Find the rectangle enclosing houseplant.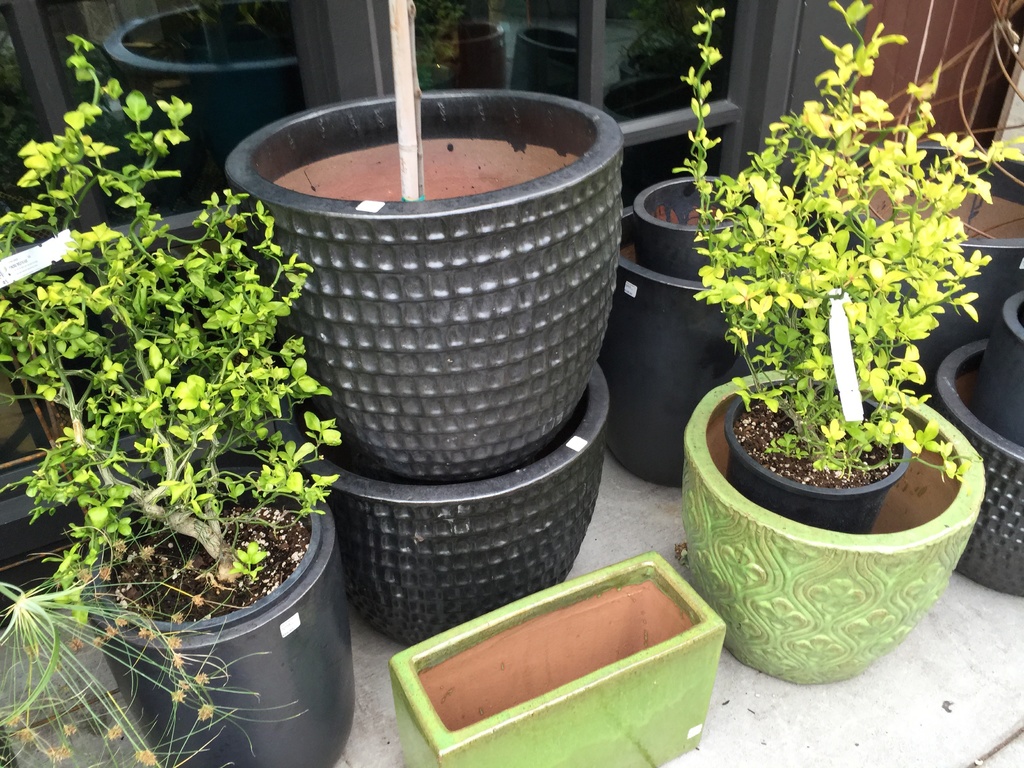
BBox(229, 0, 627, 484).
